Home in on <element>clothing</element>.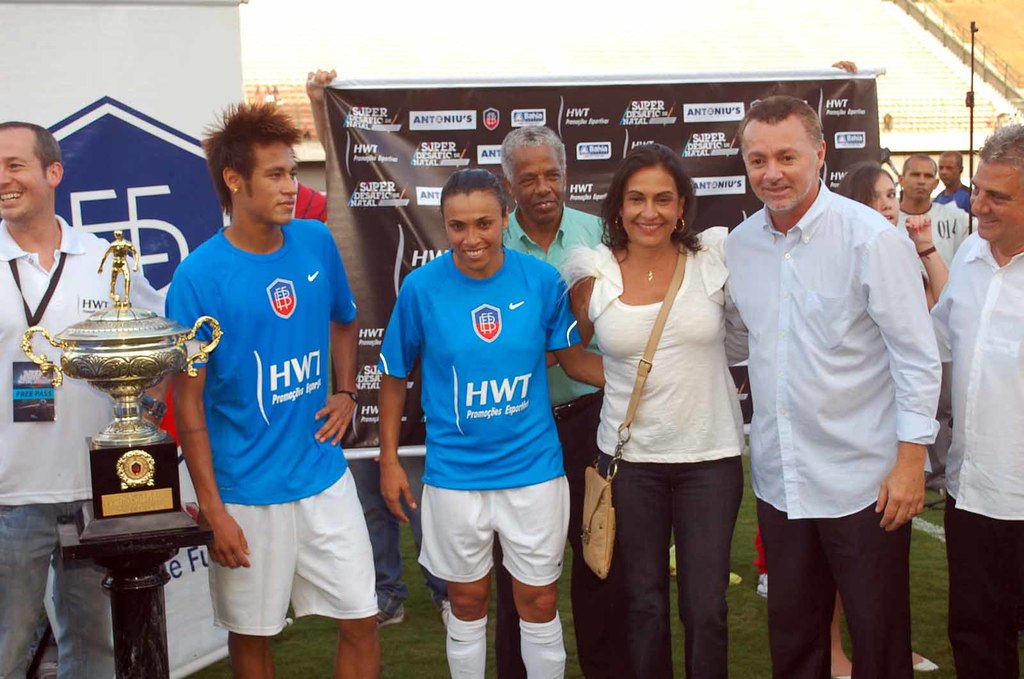
Homed in at x1=0 y1=491 x2=129 y2=678.
